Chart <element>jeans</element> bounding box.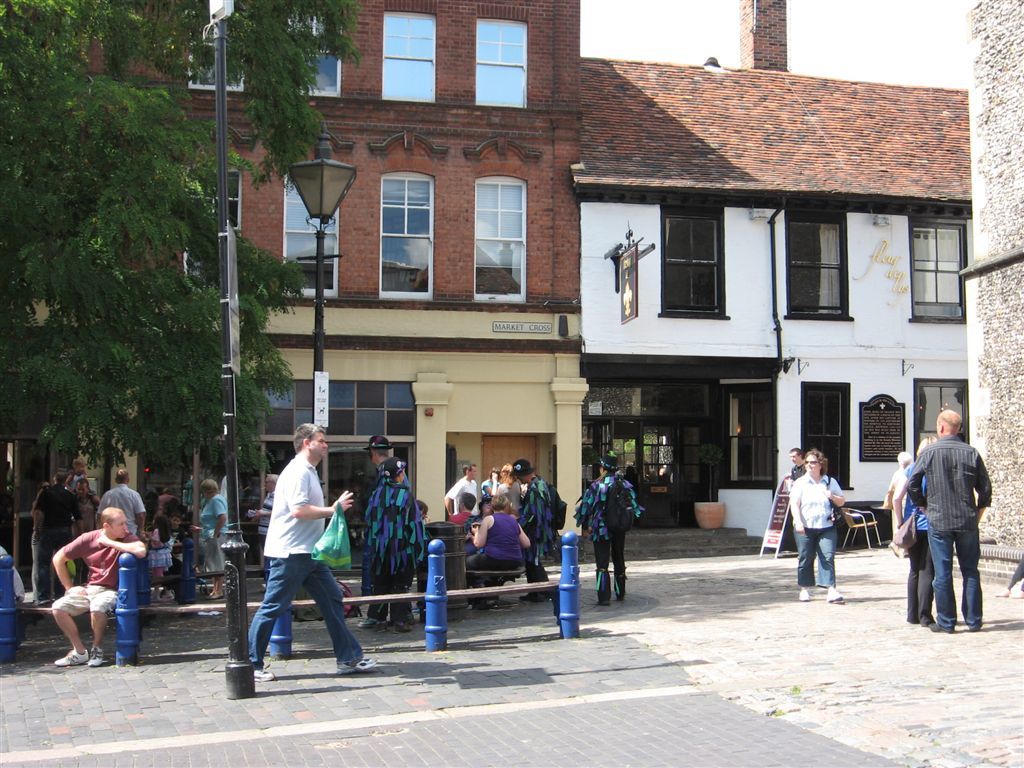
Charted: [928, 528, 983, 631].
